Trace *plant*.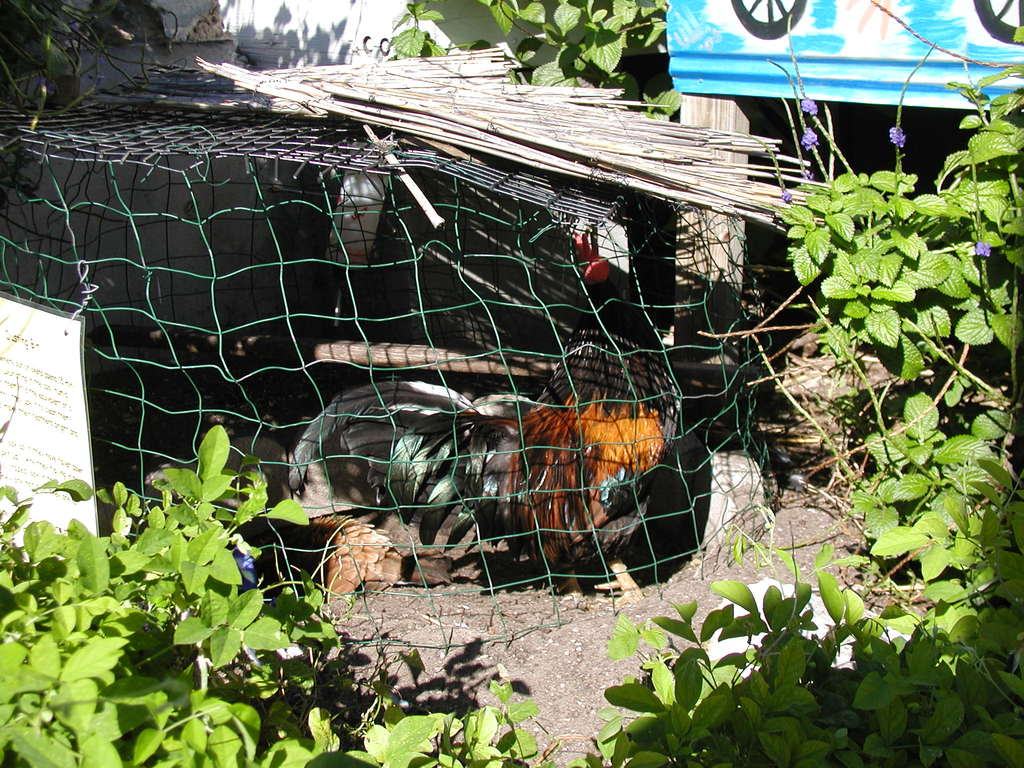
Traced to left=552, top=17, right=1023, bottom=767.
